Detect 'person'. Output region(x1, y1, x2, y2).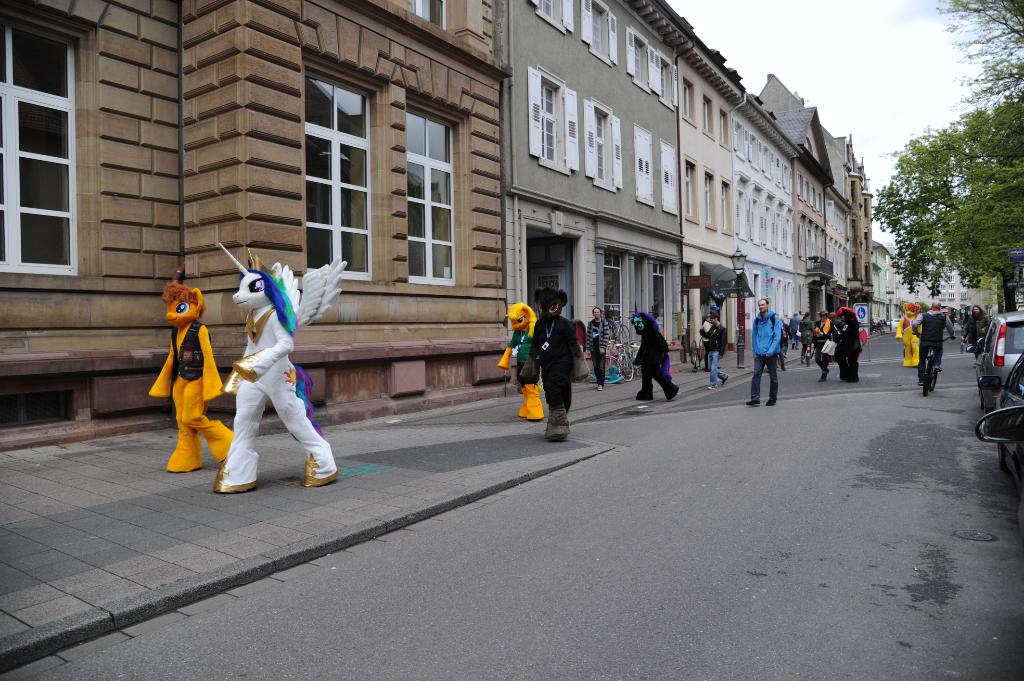
region(152, 259, 218, 485).
